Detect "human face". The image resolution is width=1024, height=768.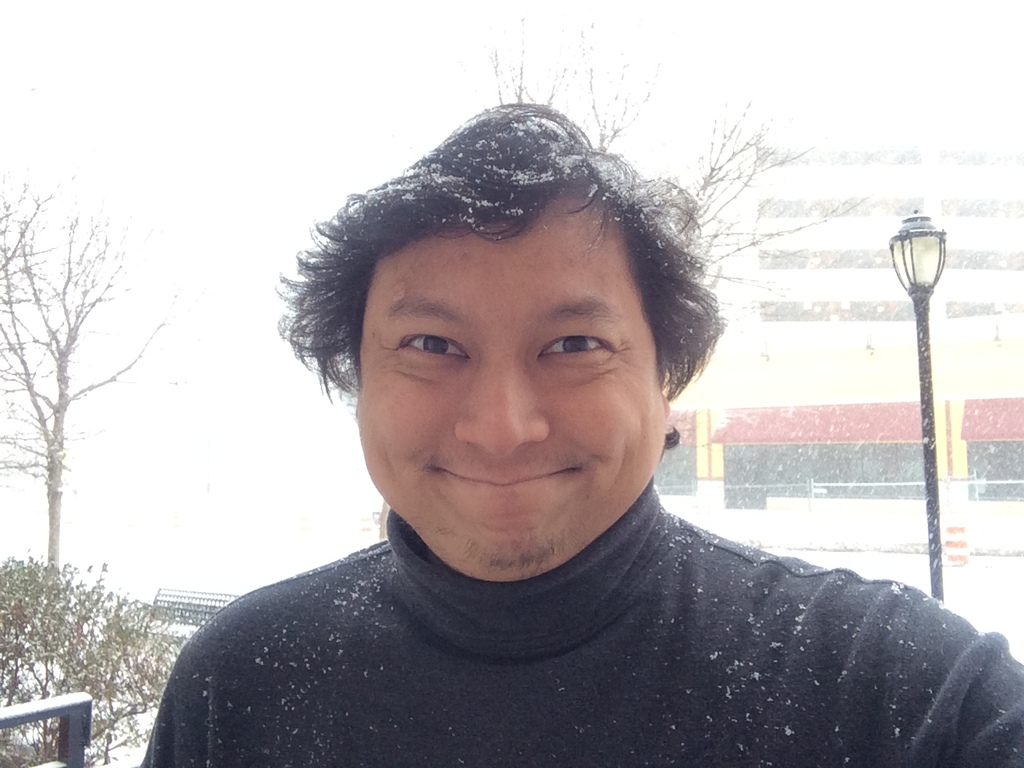
356:234:664:584.
